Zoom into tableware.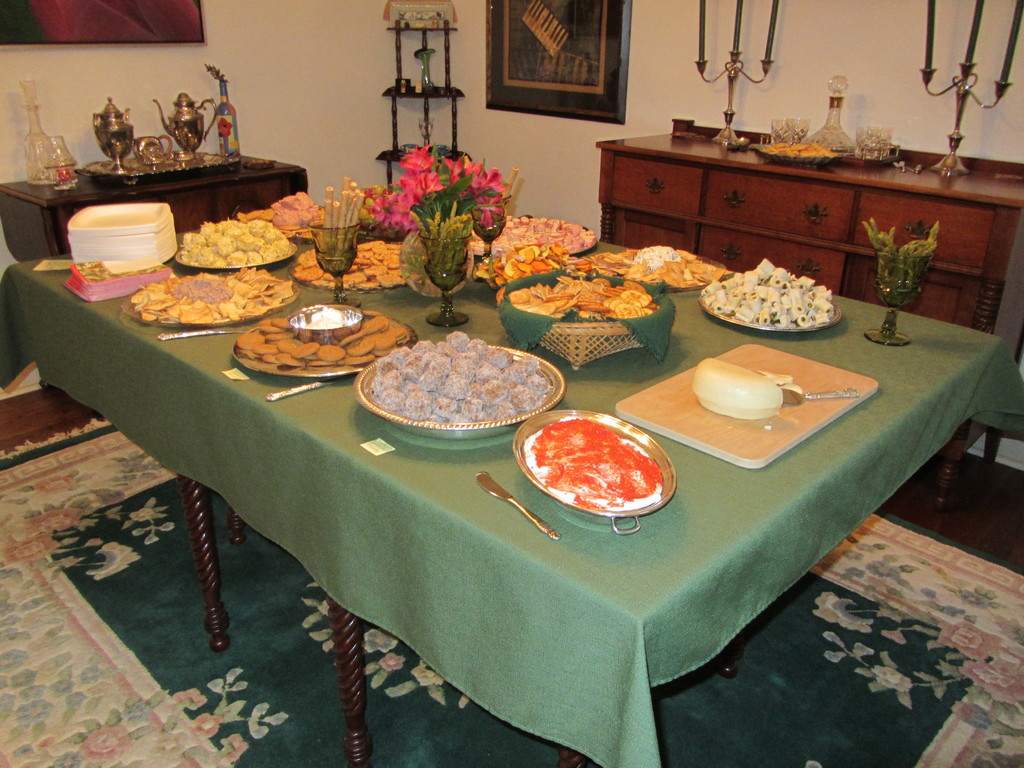
Zoom target: (x1=175, y1=241, x2=294, y2=271).
